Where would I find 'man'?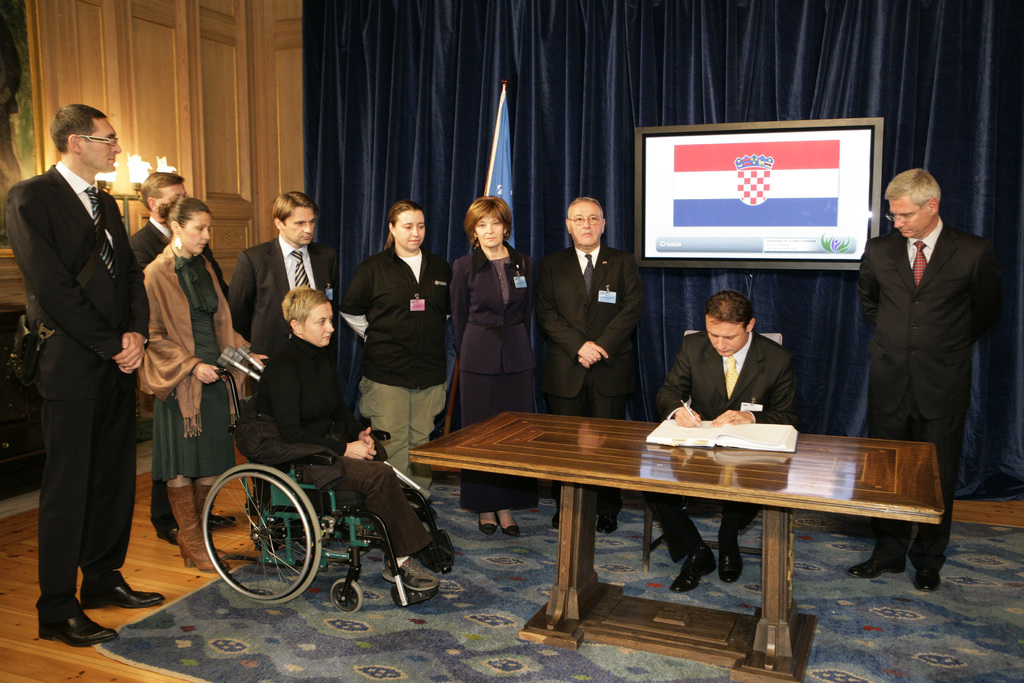
At {"left": 122, "top": 173, "right": 229, "bottom": 548}.
